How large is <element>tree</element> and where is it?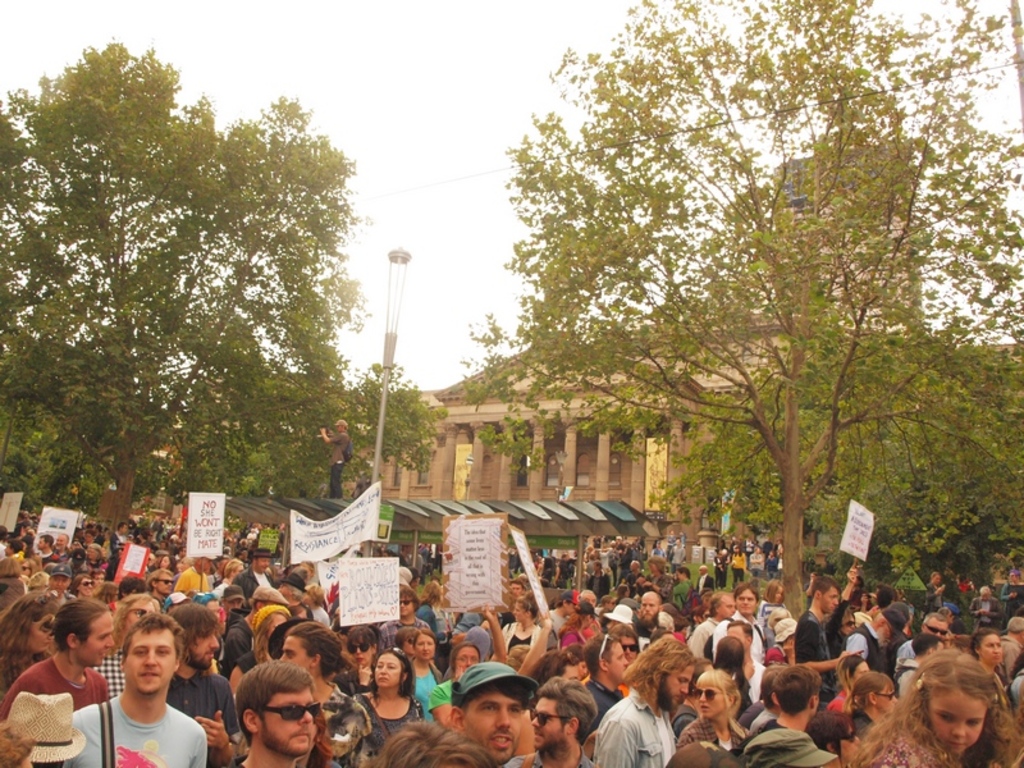
Bounding box: [left=430, top=18, right=1000, bottom=637].
